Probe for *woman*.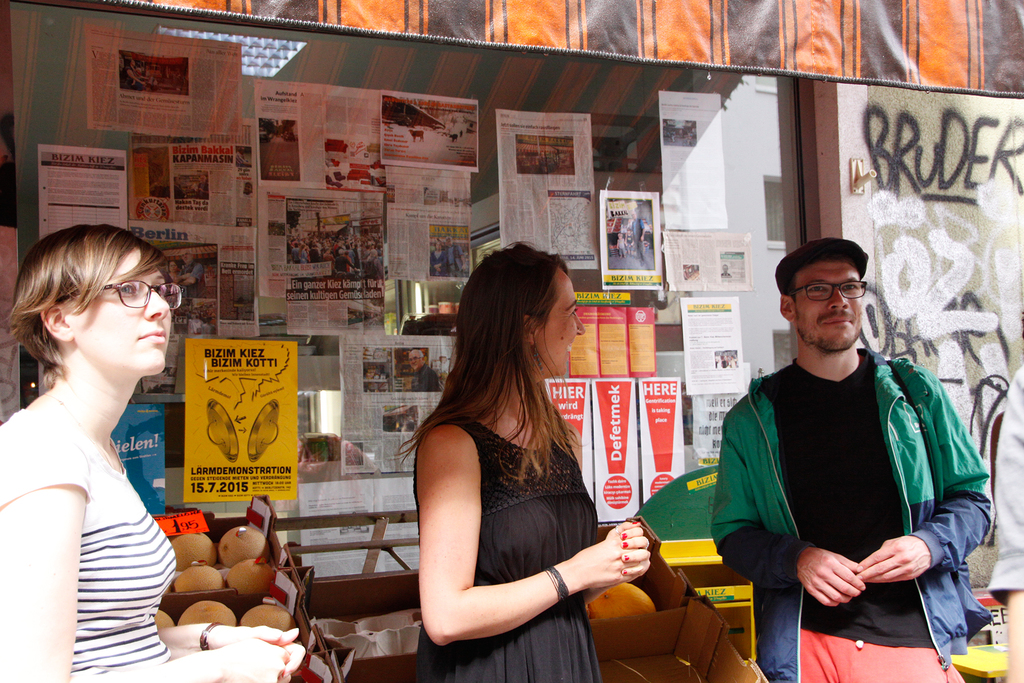
Probe result: locate(1, 215, 199, 660).
